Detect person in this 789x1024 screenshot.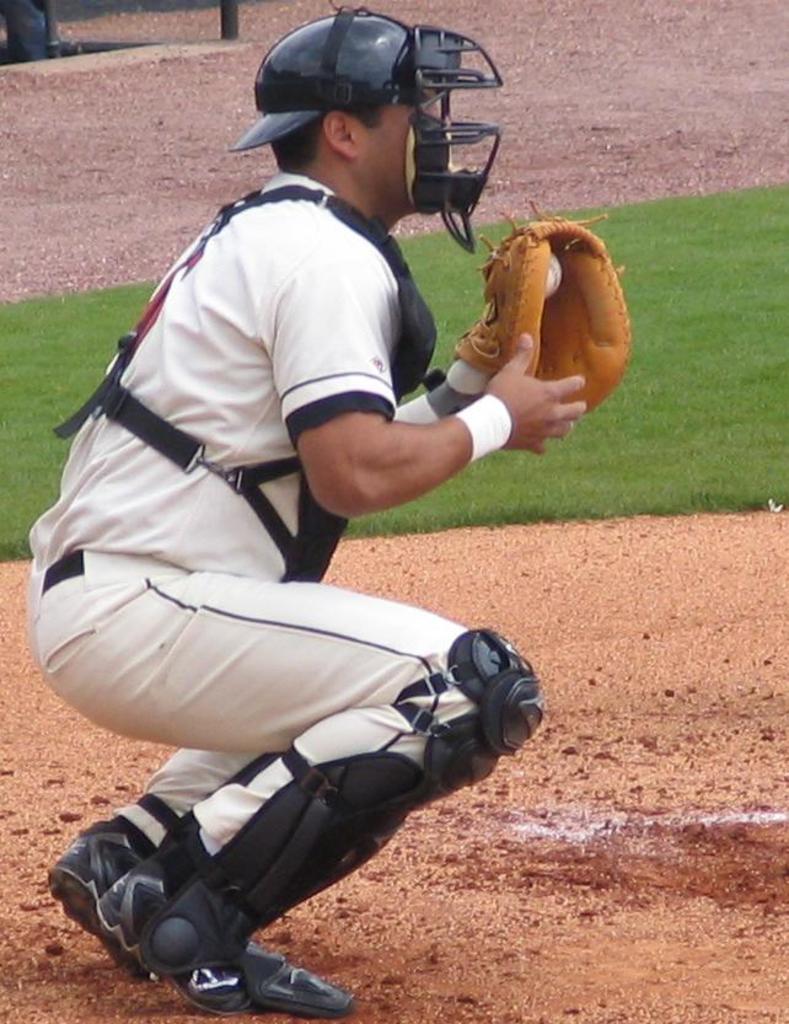
Detection: detection(42, 70, 538, 1023).
